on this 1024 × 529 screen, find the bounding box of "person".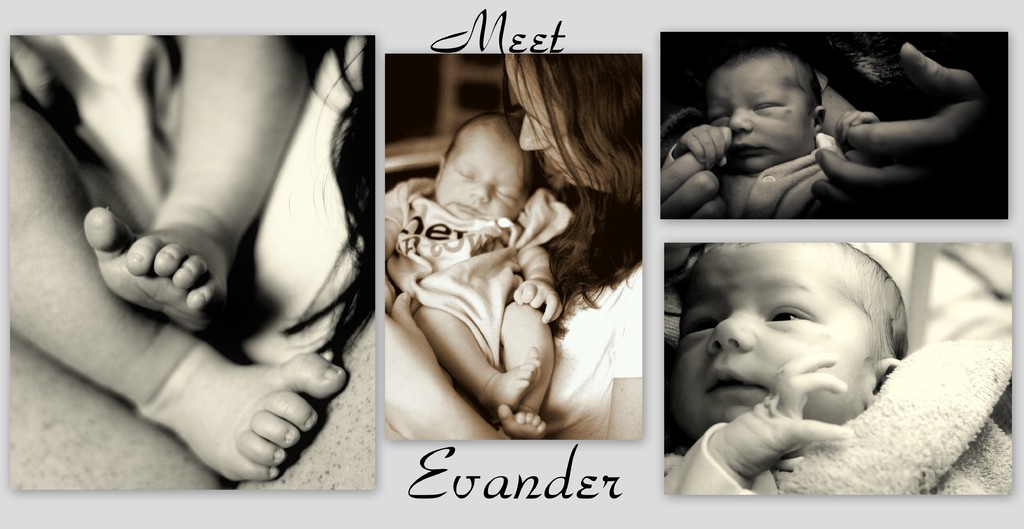
Bounding box: 664/242/909/498.
